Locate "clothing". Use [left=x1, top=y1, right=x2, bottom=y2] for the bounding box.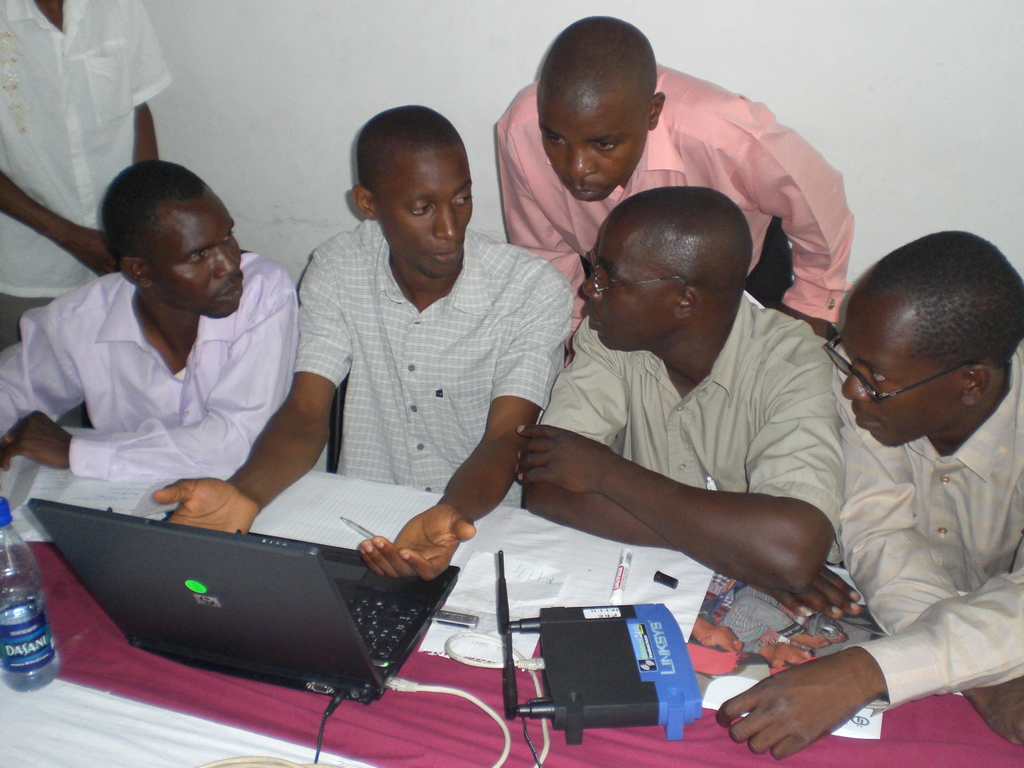
[left=0, top=0, right=173, bottom=351].
